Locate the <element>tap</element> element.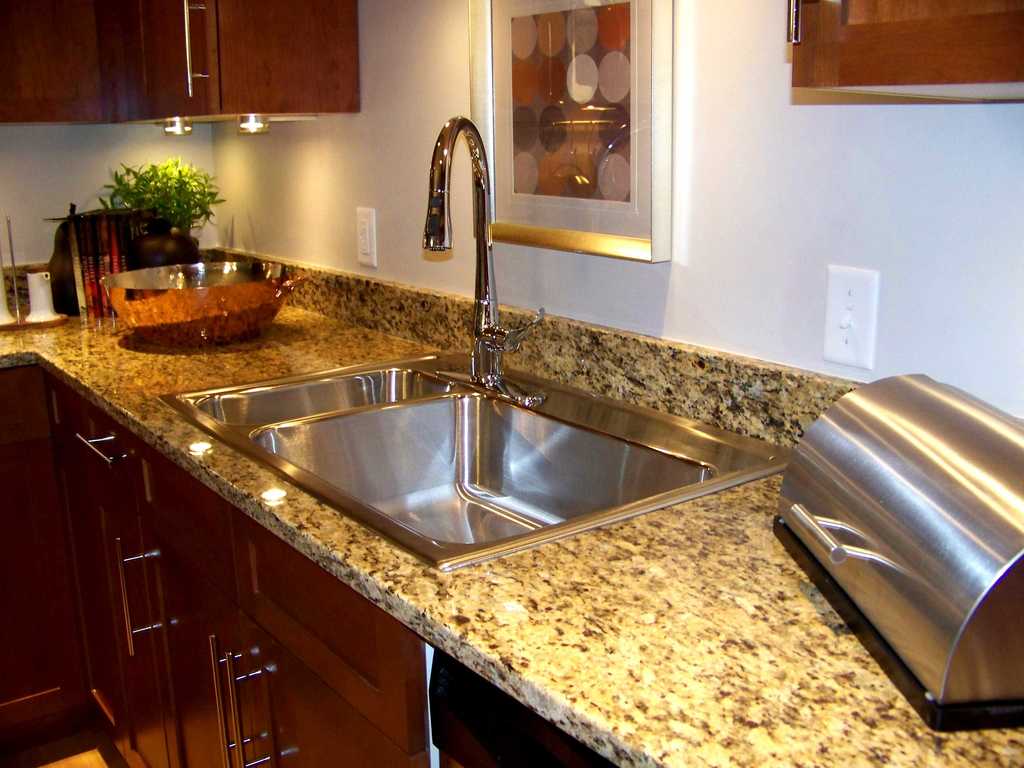
Element bbox: crop(424, 112, 545, 410).
